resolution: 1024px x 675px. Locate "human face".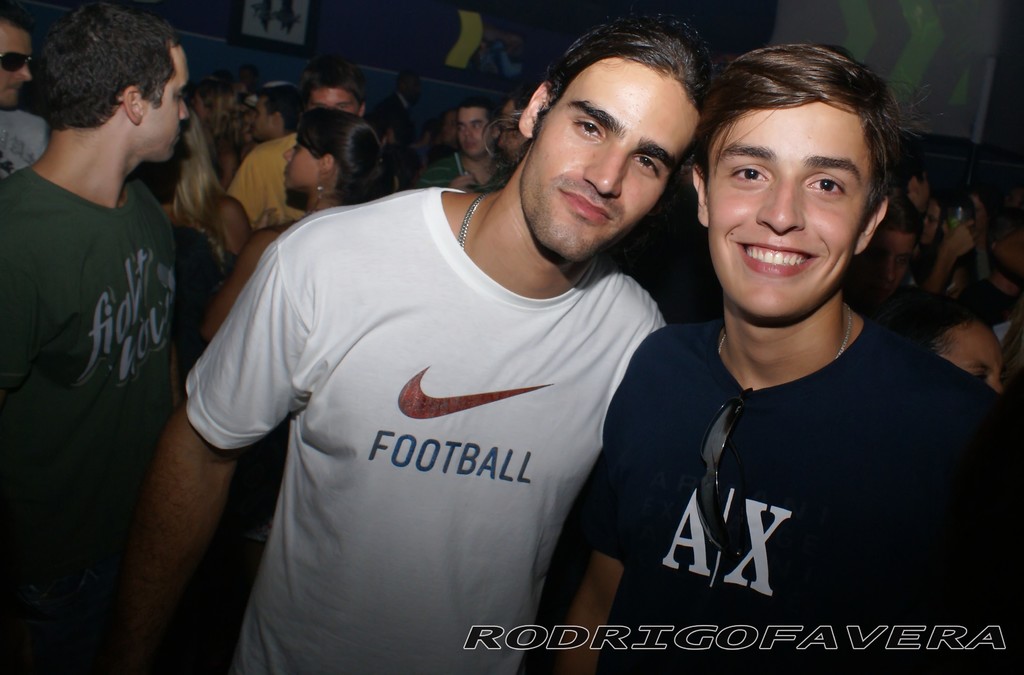
x1=941 y1=319 x2=1005 y2=398.
